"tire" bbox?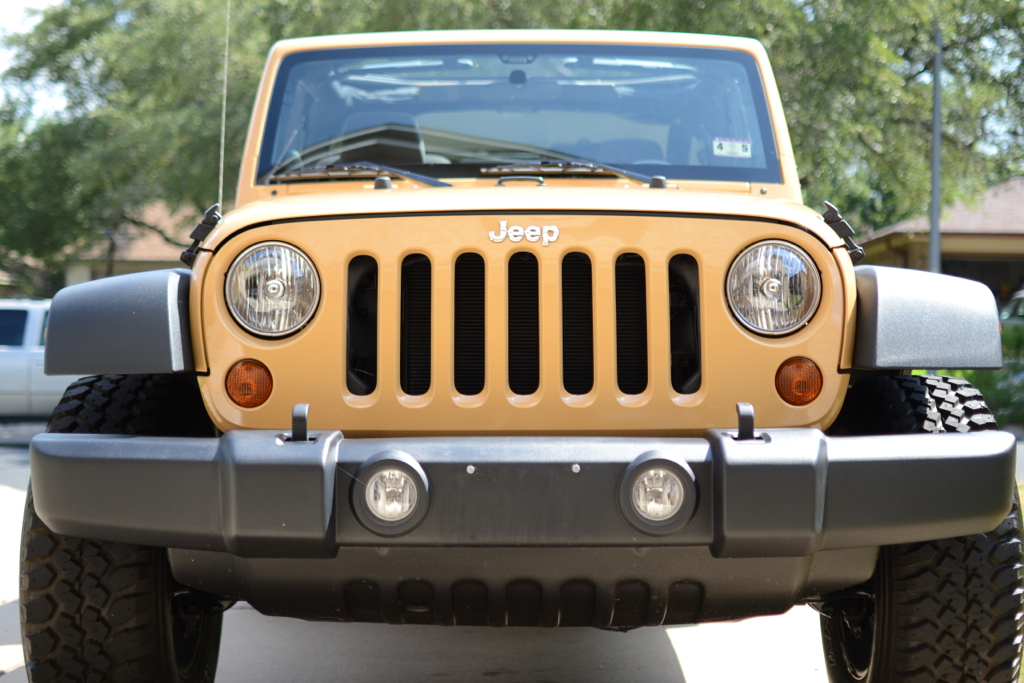
<box>814,373,1021,682</box>
